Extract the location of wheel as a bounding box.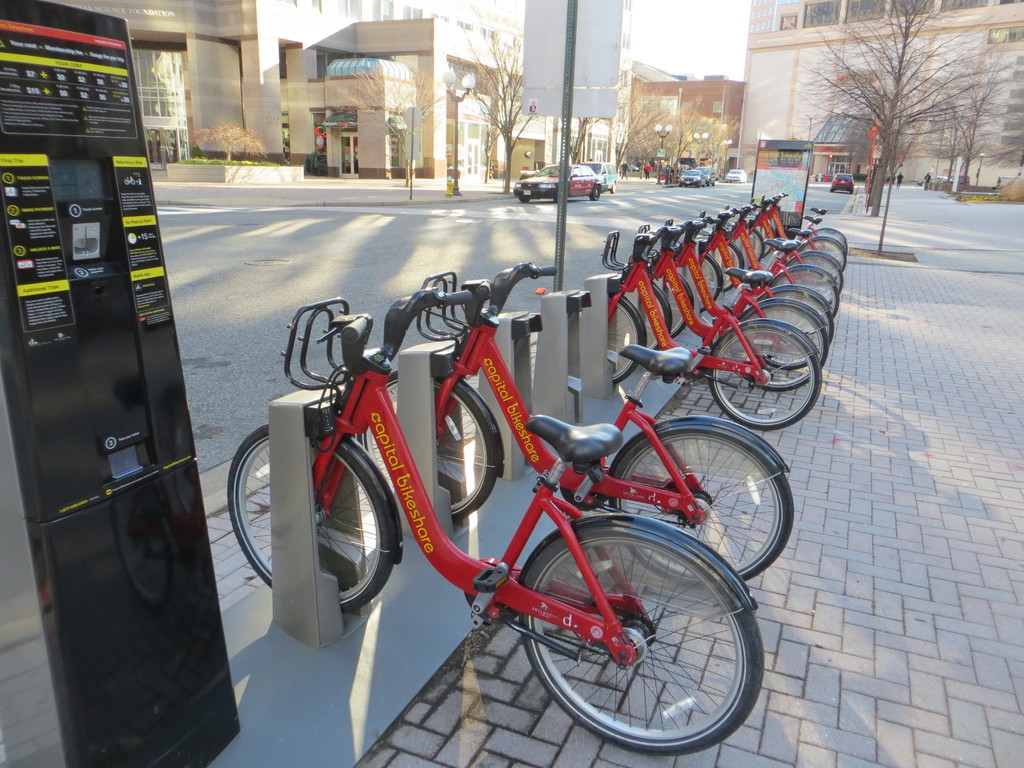
x1=648 y1=278 x2=671 y2=356.
